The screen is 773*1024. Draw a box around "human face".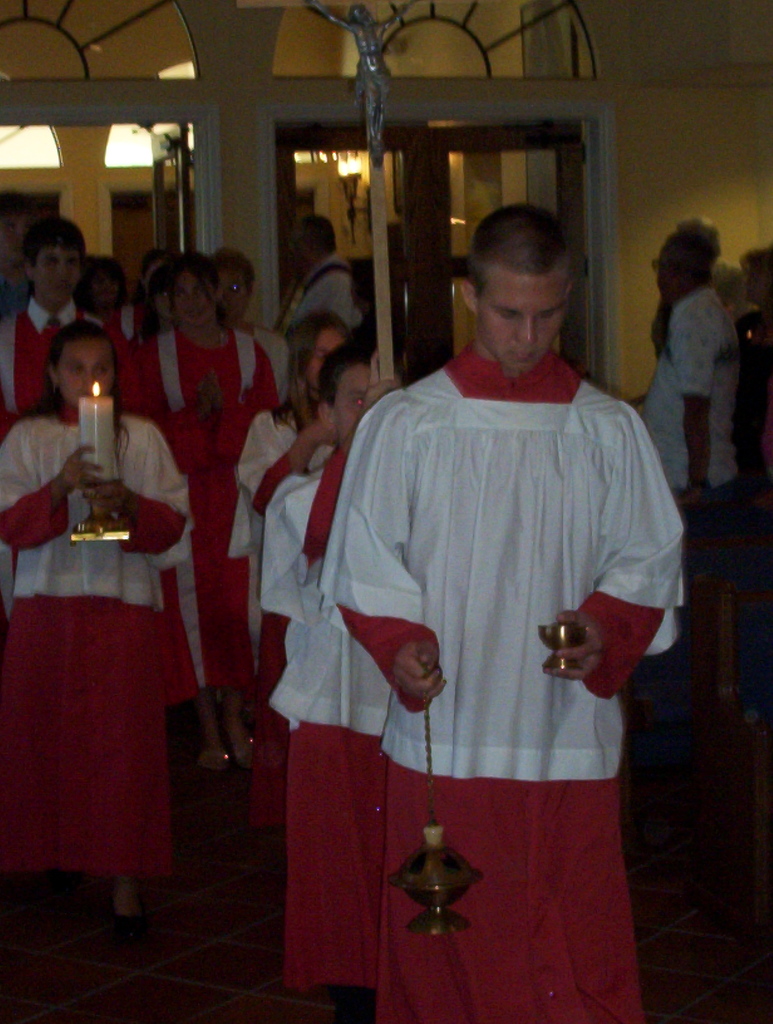
select_region(0, 214, 35, 262).
